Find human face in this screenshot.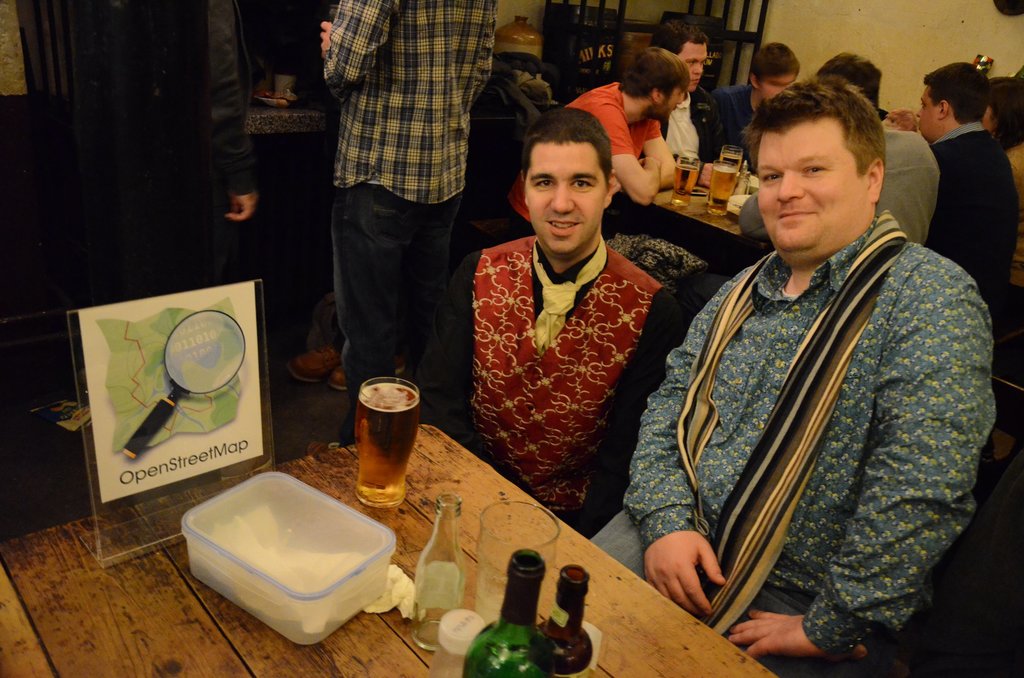
The bounding box for human face is pyautogui.locateOnScreen(676, 38, 714, 95).
